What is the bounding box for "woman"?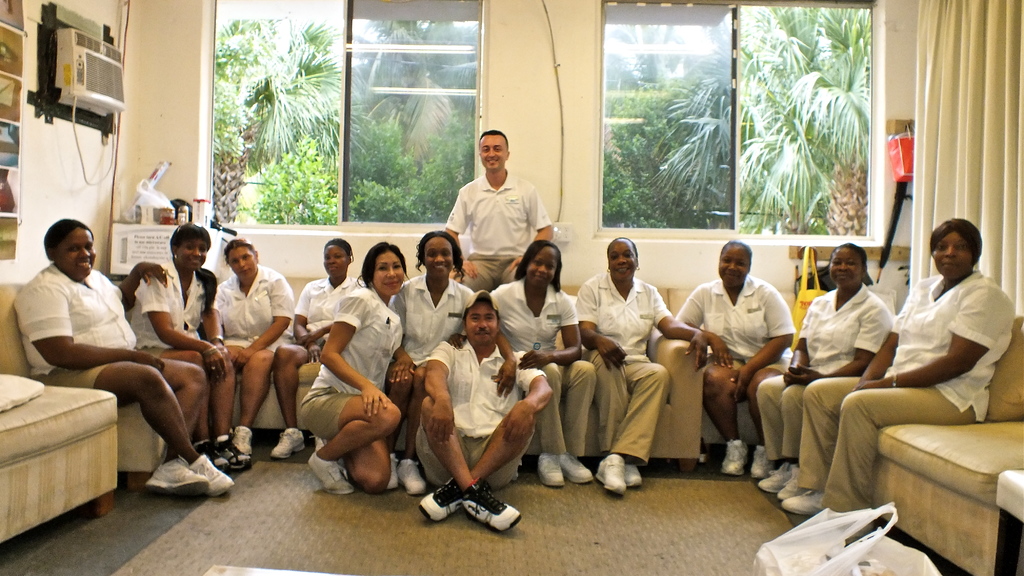
rect(760, 240, 896, 492).
